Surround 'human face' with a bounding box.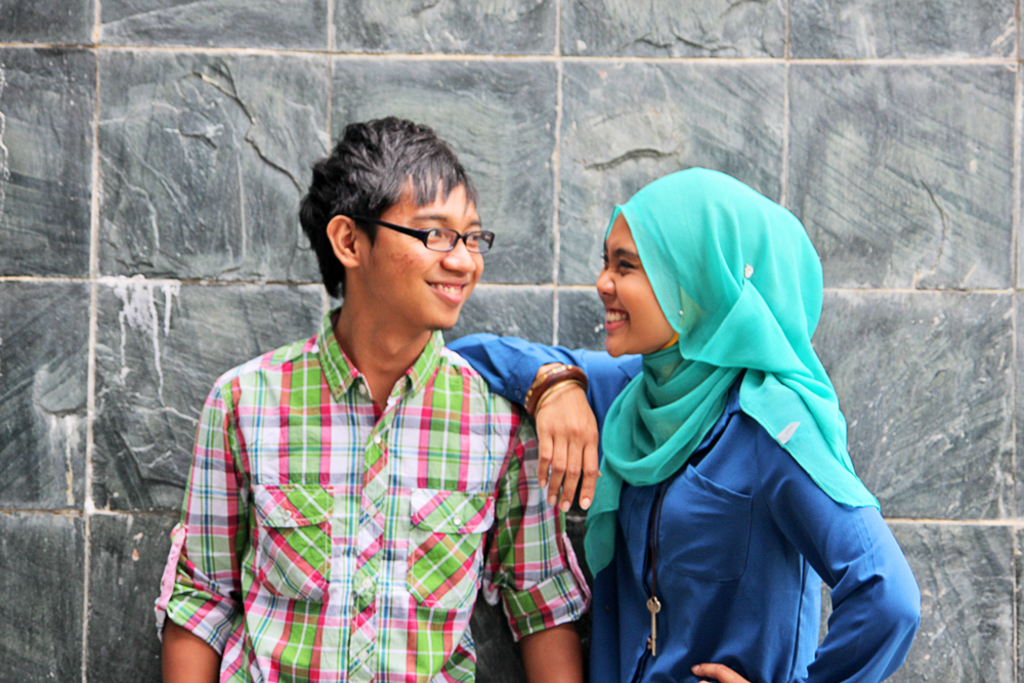
detection(358, 176, 483, 329).
